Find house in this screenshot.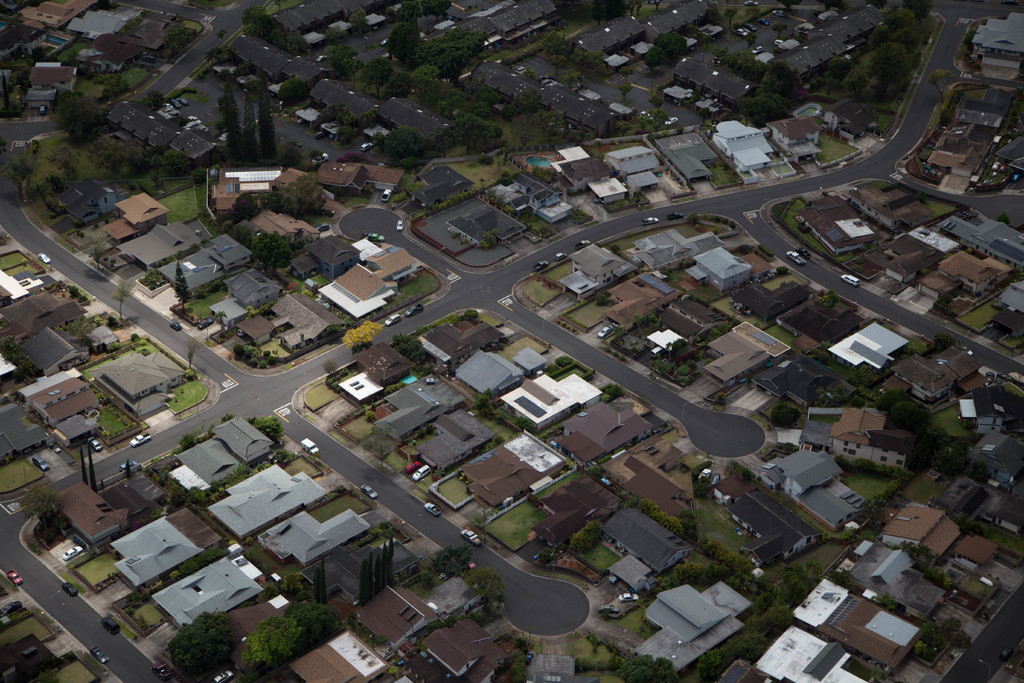
The bounding box for house is [600, 140, 663, 172].
